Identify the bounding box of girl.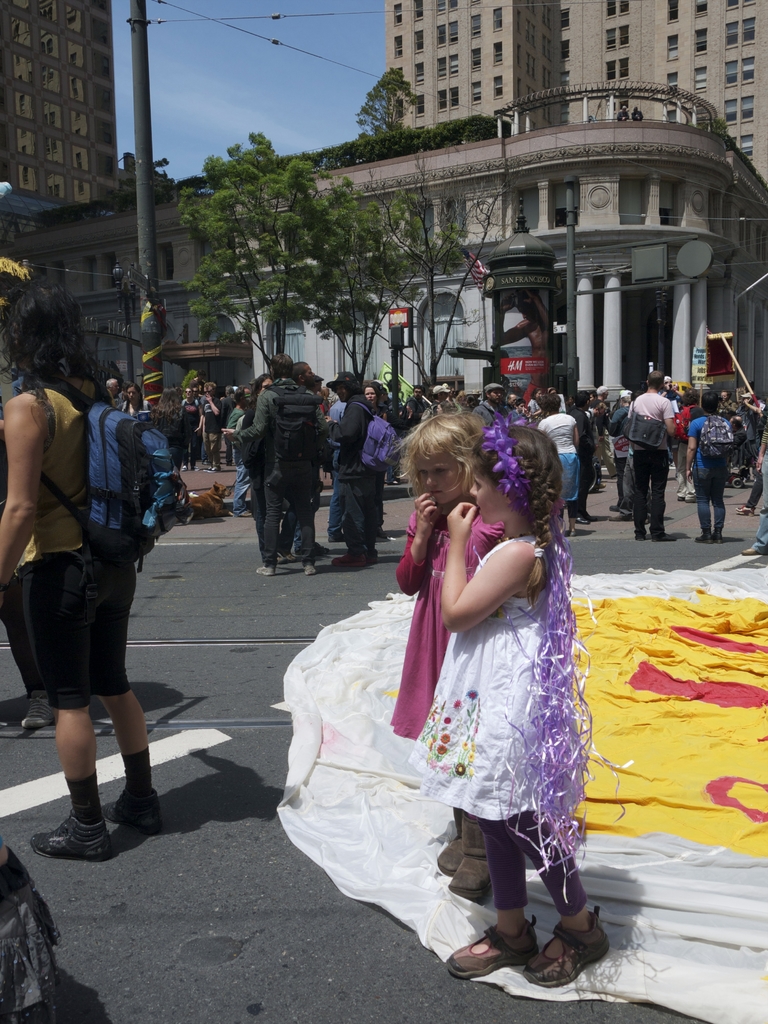
left=387, top=414, right=506, bottom=904.
